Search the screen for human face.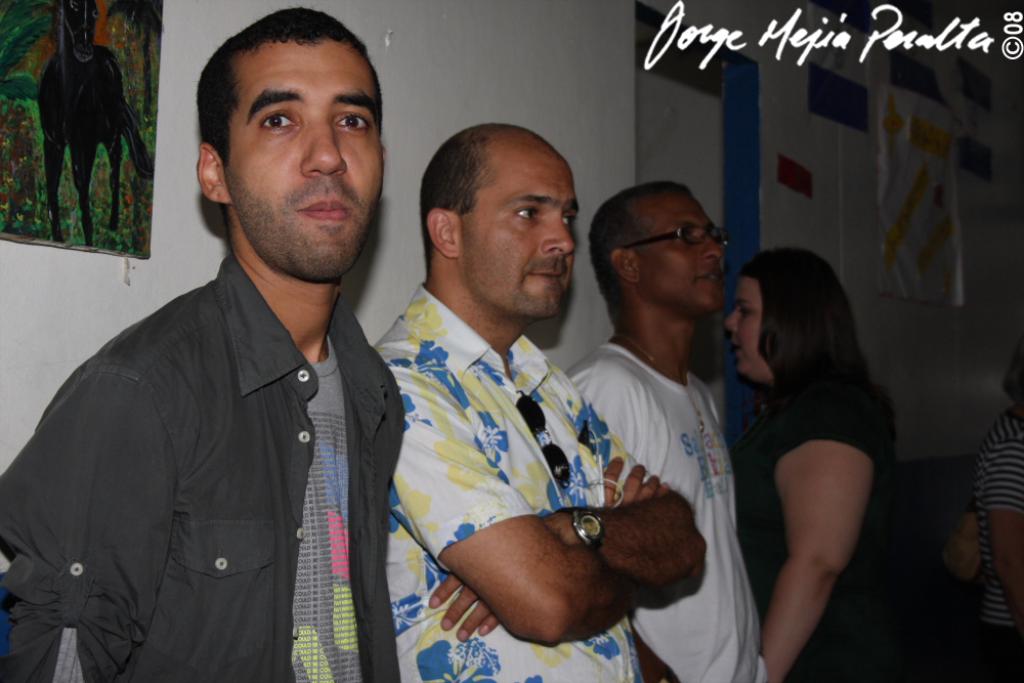
Found at 460, 154, 584, 316.
